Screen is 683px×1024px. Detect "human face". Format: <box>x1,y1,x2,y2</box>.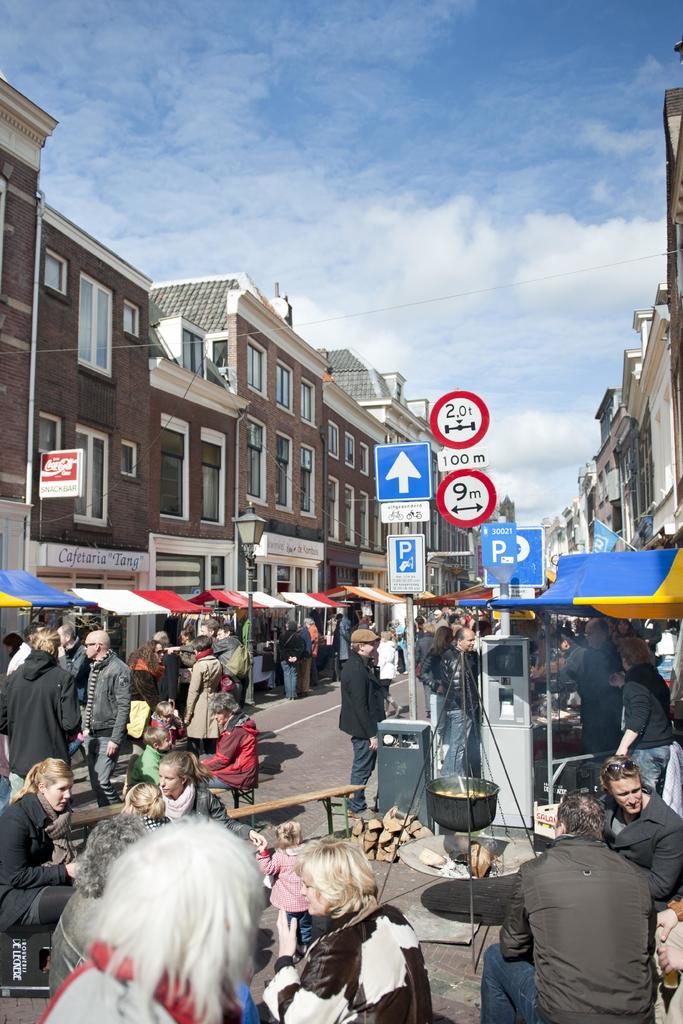
<box>460,638,473,660</box>.
